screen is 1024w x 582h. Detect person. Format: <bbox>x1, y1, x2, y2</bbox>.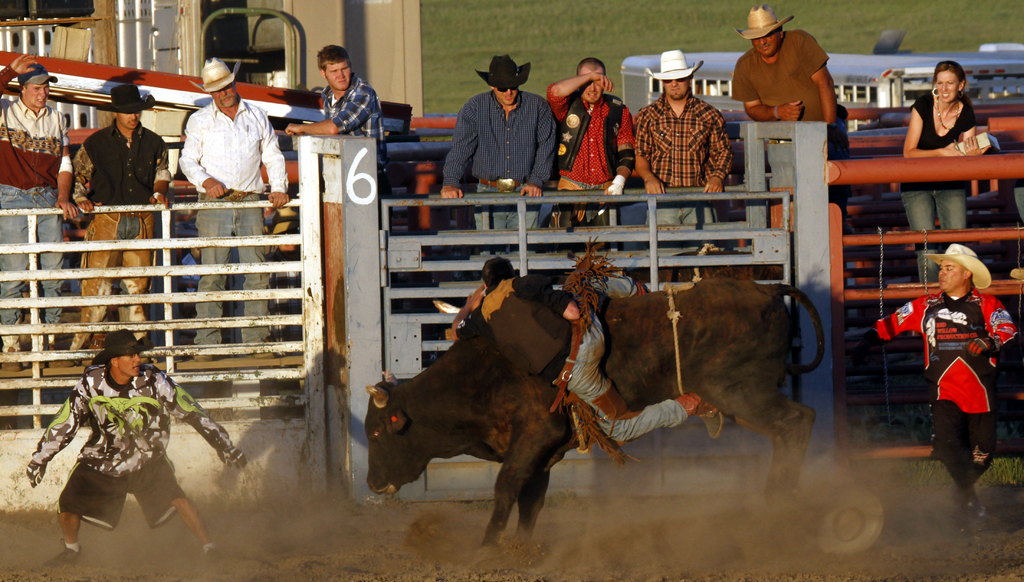
<bbox>861, 244, 1023, 525</bbox>.
